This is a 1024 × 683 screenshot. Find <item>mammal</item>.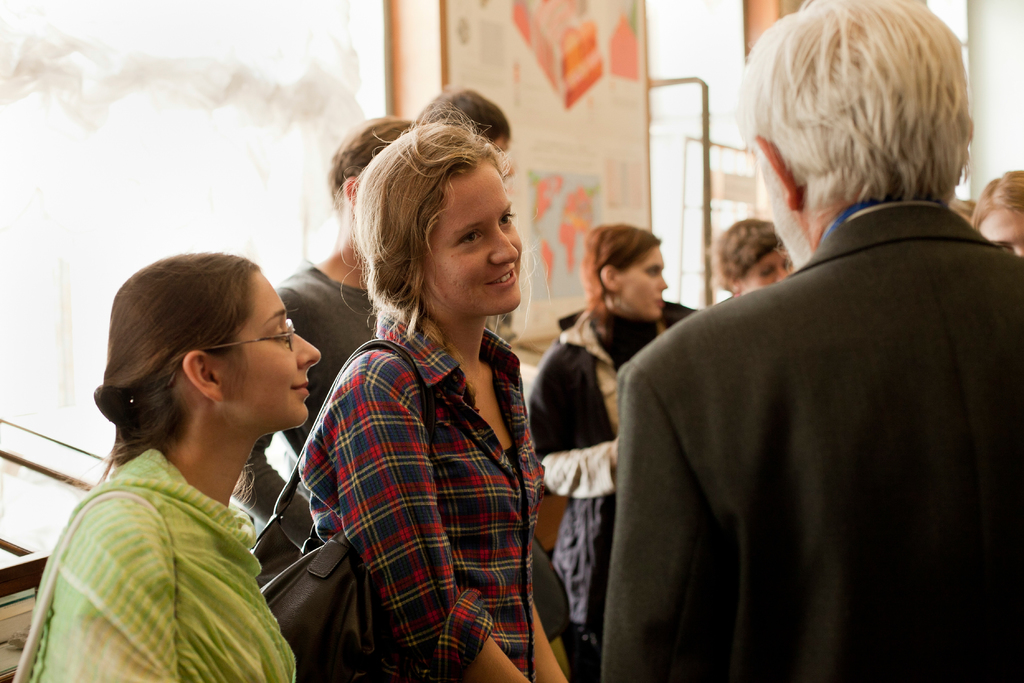
Bounding box: Rect(294, 97, 572, 682).
